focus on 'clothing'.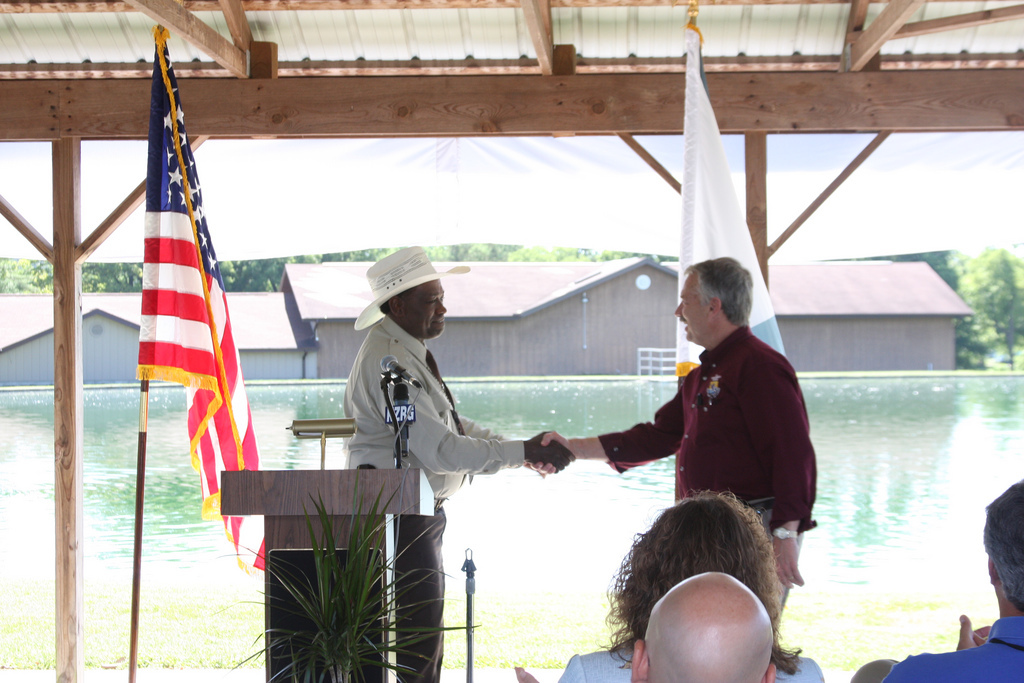
Focused at Rect(642, 303, 817, 548).
